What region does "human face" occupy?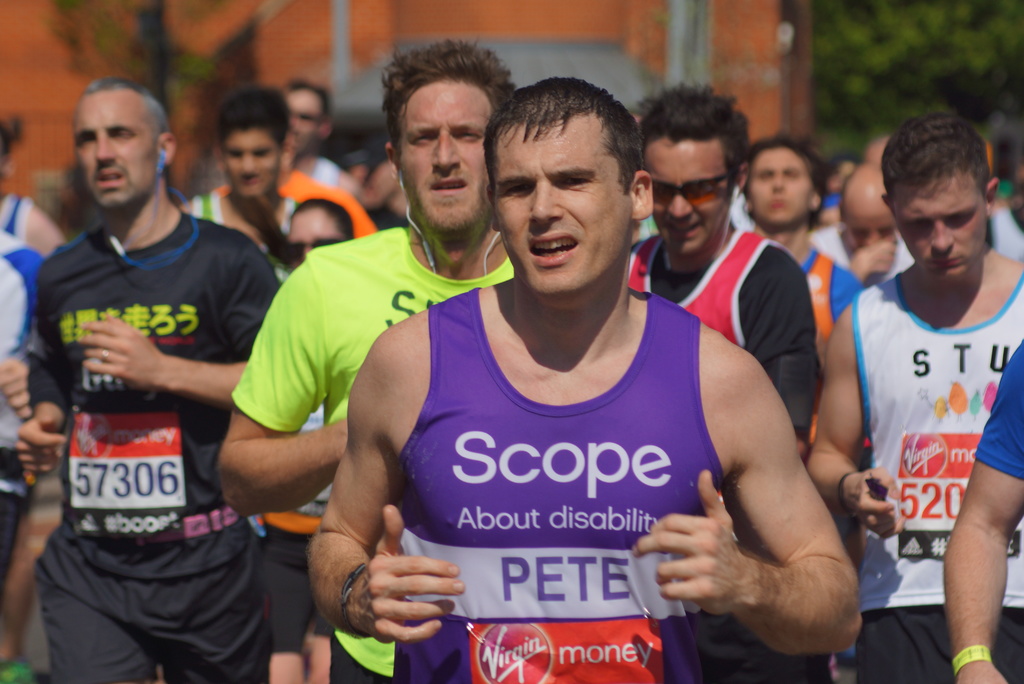
842,184,898,257.
